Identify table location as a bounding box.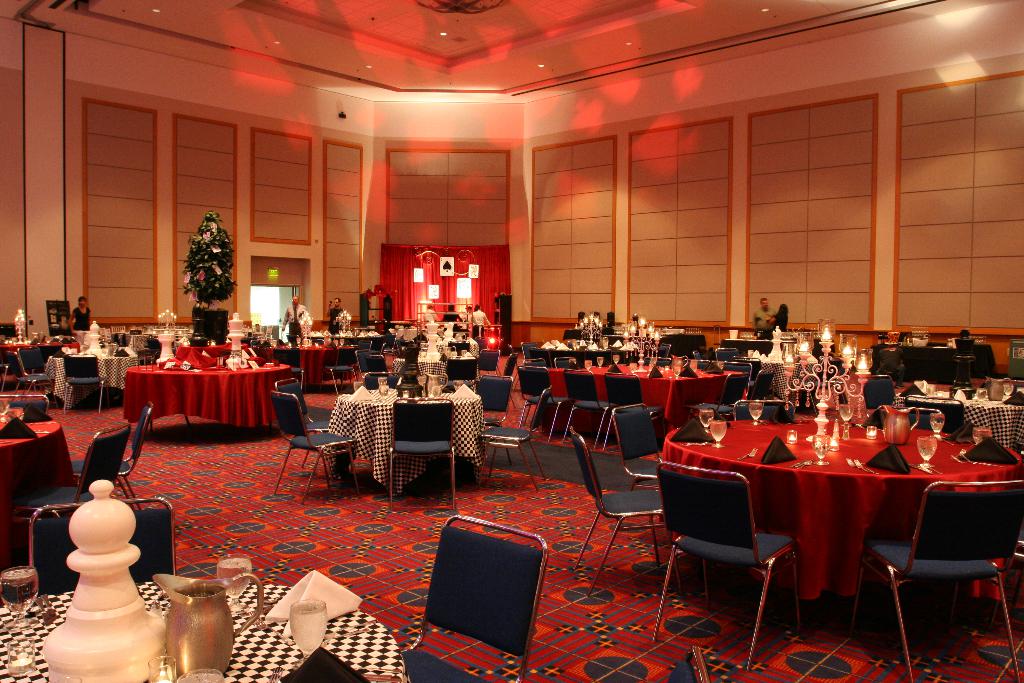
(left=0, top=408, right=77, bottom=572).
